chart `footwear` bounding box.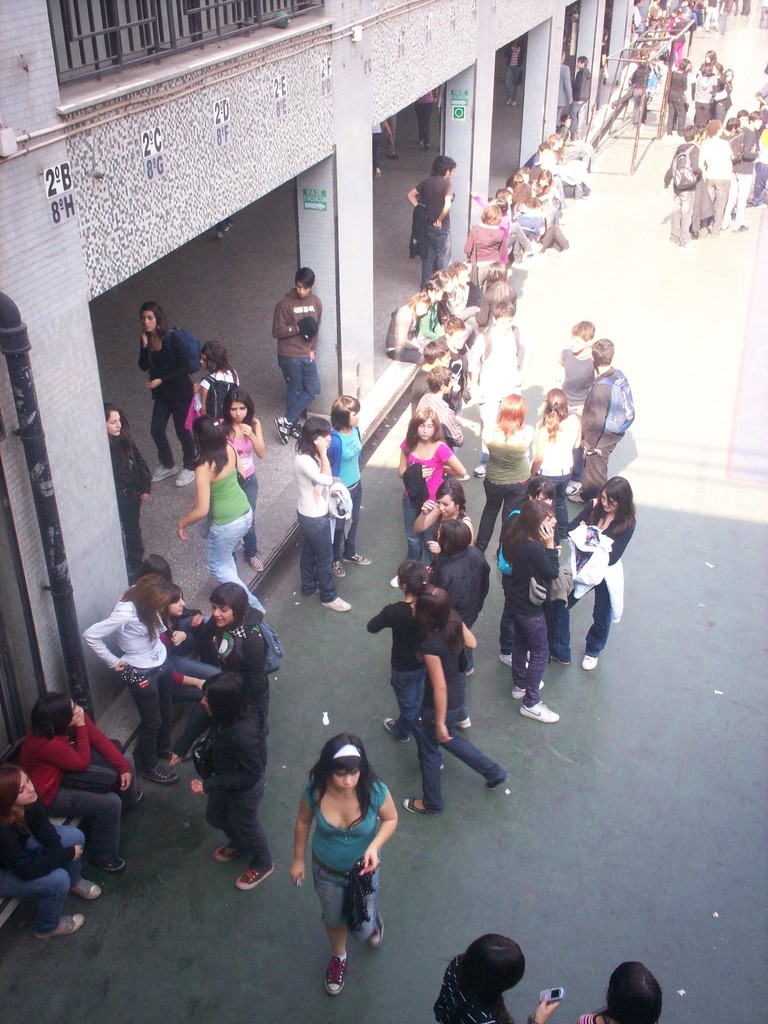
Charted: rect(335, 556, 349, 580).
